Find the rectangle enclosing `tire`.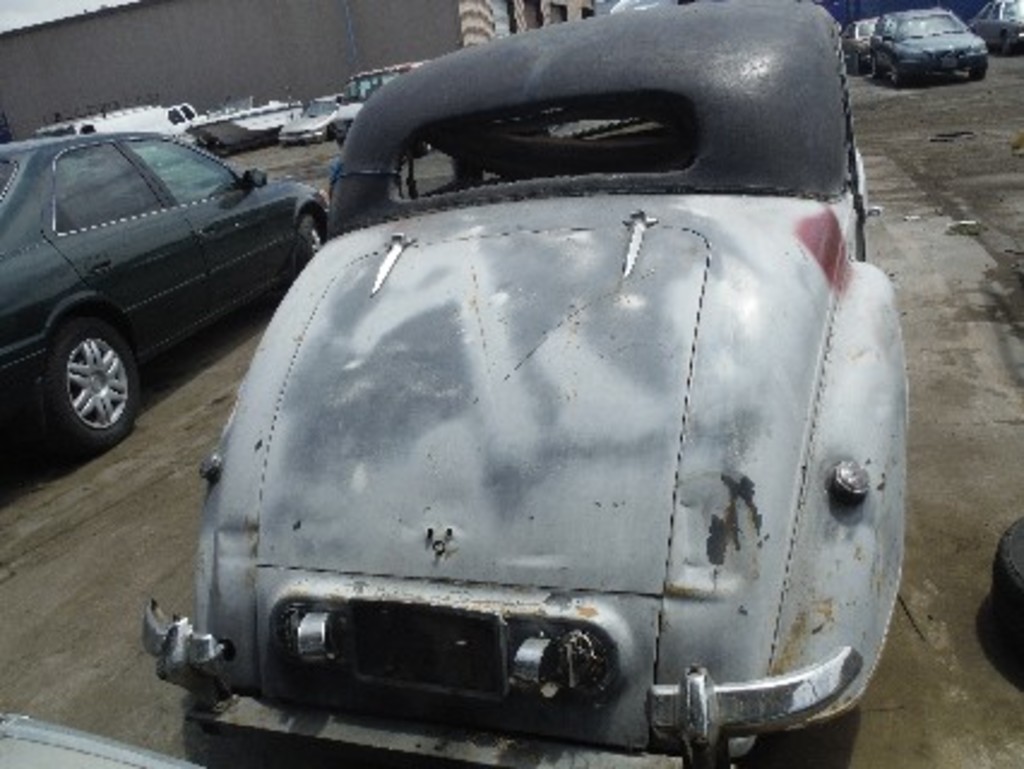
box=[293, 209, 325, 281].
